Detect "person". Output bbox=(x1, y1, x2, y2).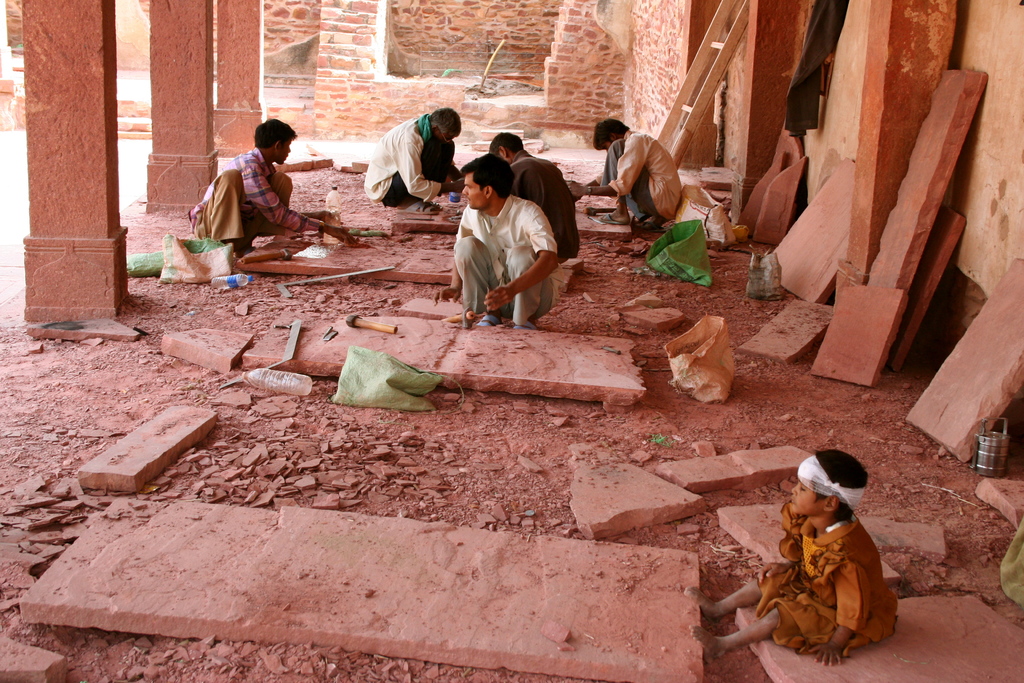
bbox=(433, 151, 559, 328).
